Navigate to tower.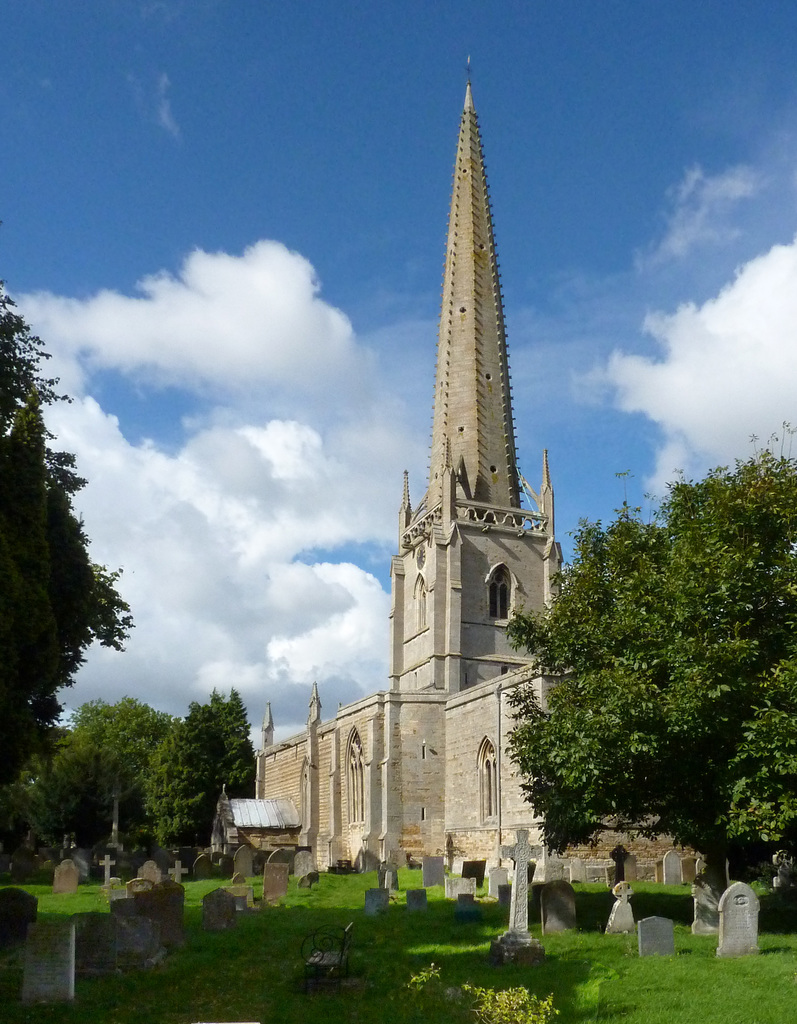
Navigation target: box(374, 59, 564, 689).
